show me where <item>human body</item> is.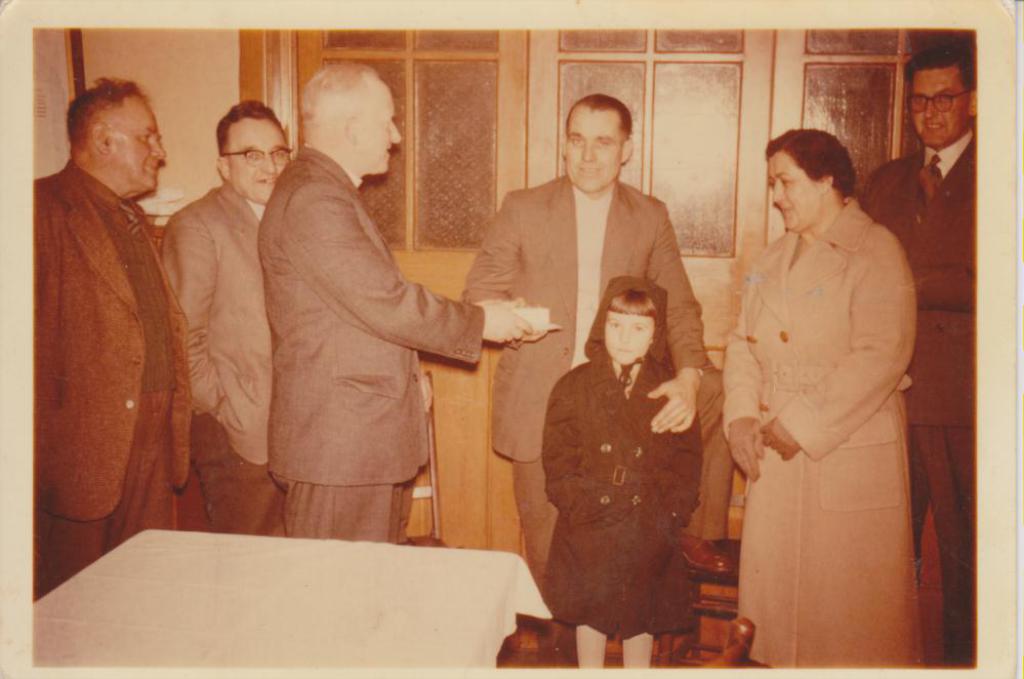
<item>human body</item> is at <bbox>157, 181, 288, 540</bbox>.
